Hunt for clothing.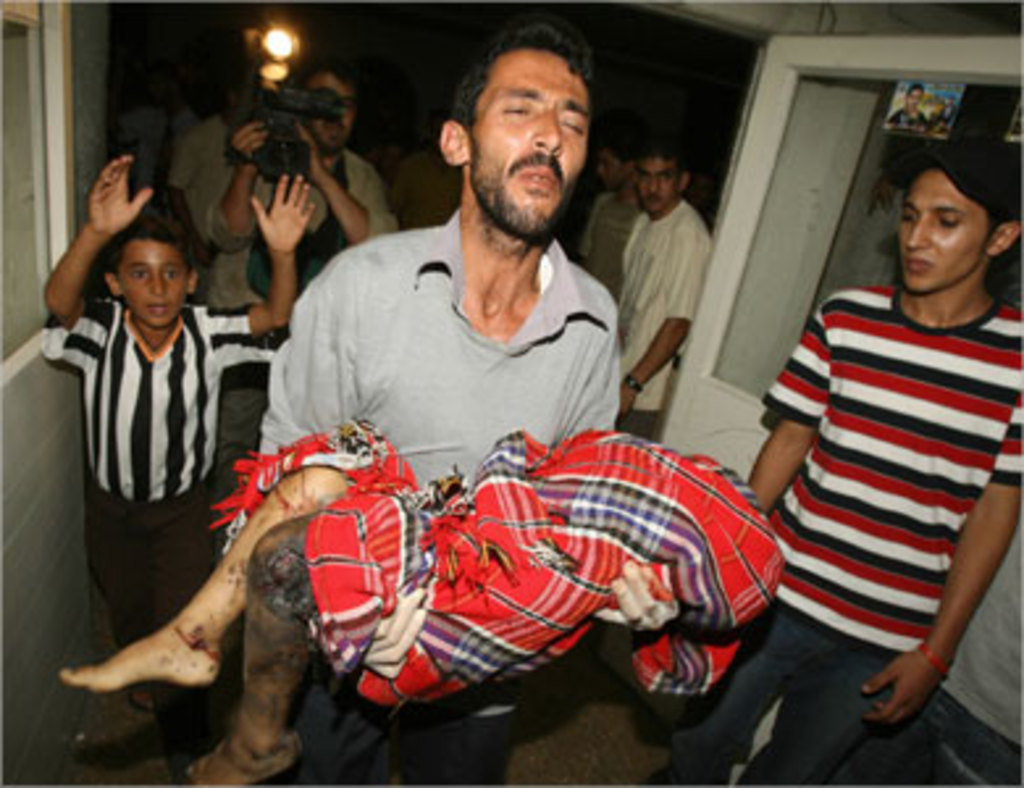
Hunted down at 168, 121, 234, 186.
